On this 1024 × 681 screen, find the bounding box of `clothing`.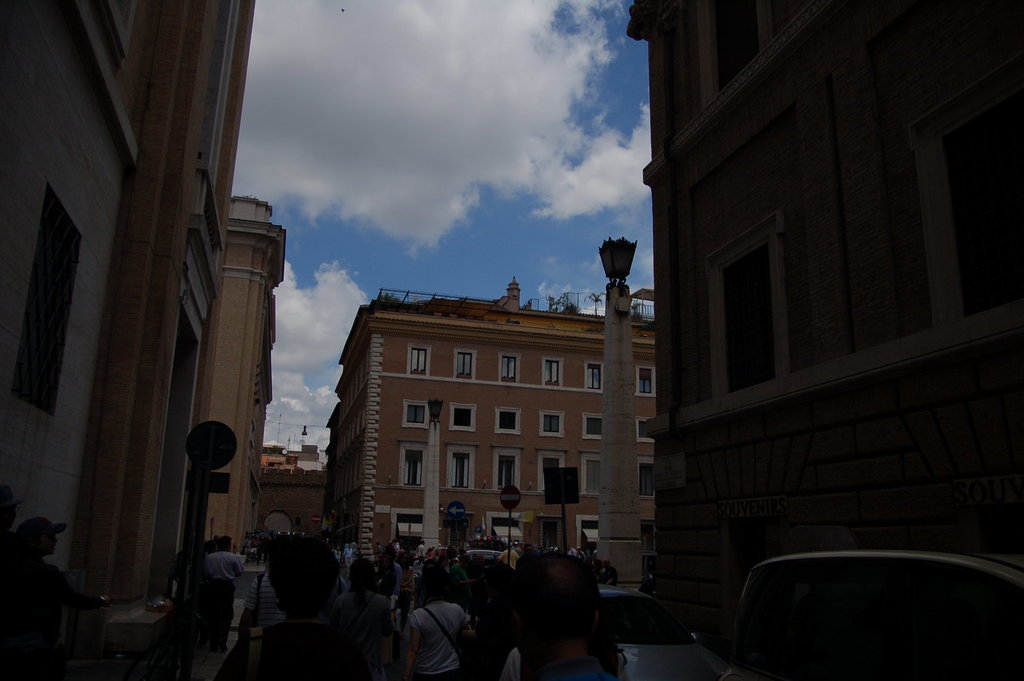
Bounding box: left=599, top=565, right=618, bottom=586.
